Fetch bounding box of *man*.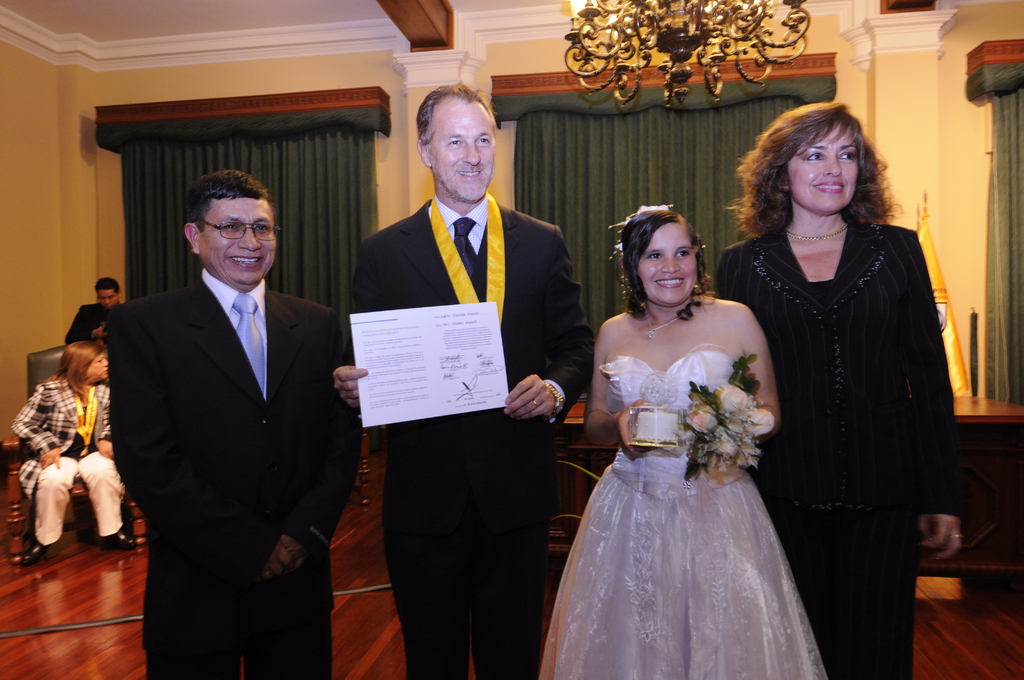
Bbox: 61:275:128:344.
